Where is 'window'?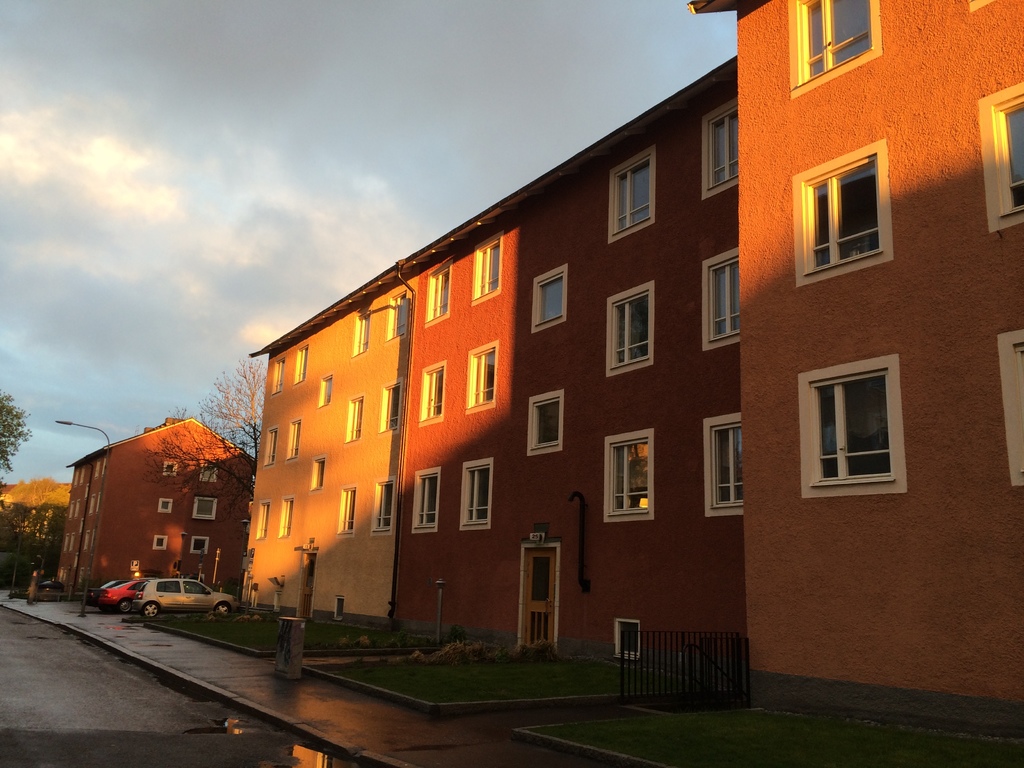
box(285, 419, 303, 462).
